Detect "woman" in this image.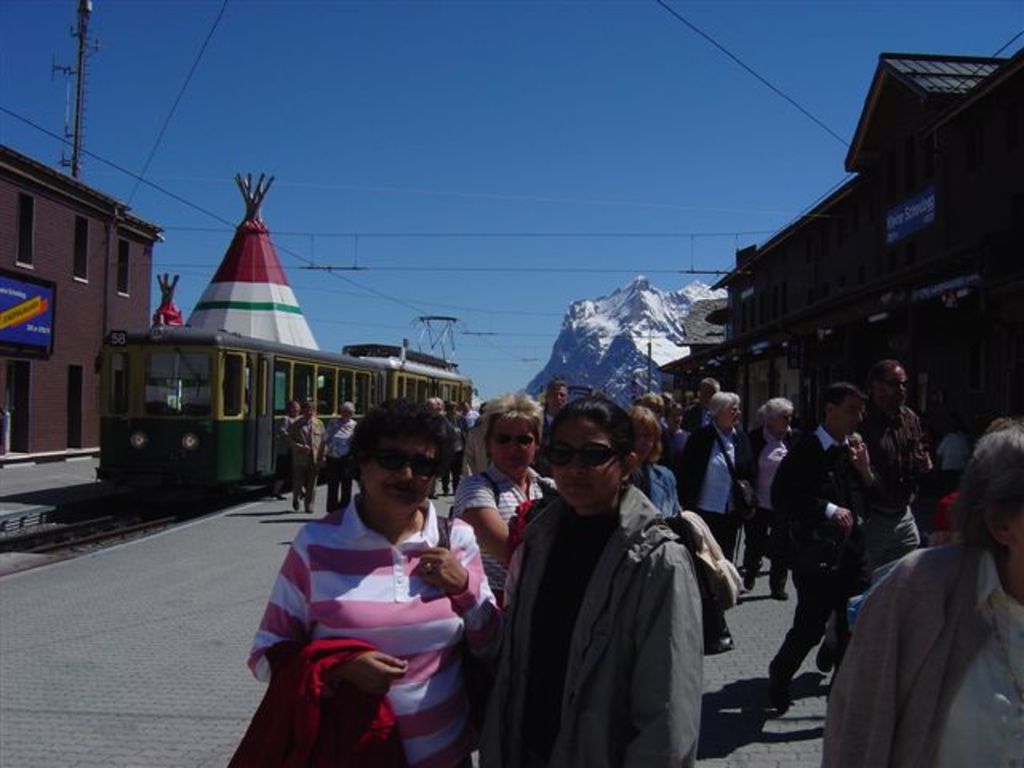
Detection: bbox=(251, 397, 488, 763).
